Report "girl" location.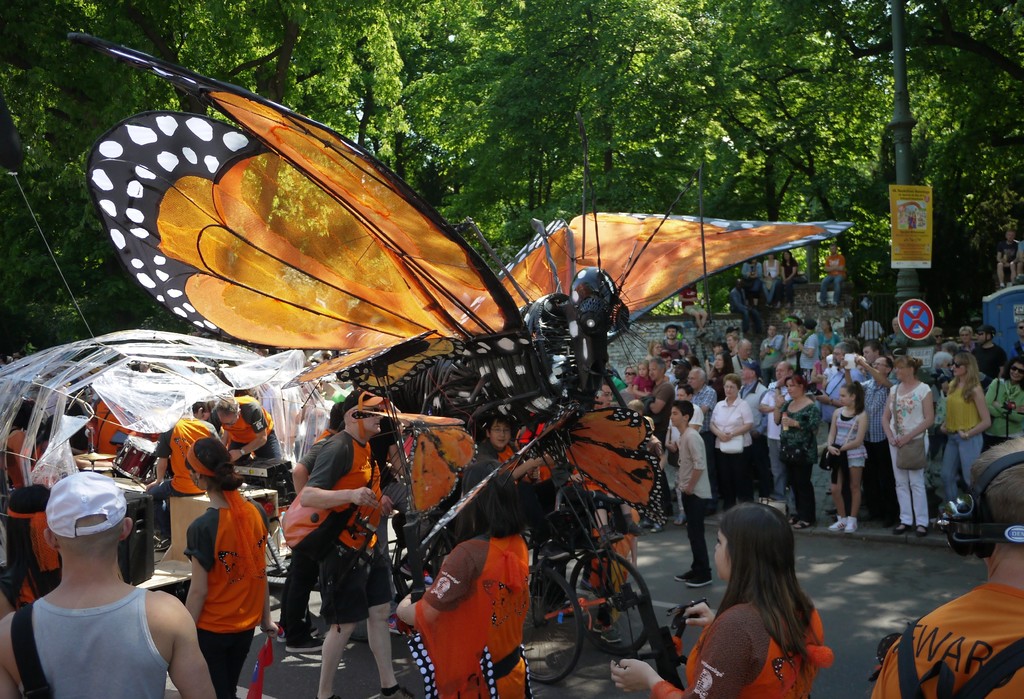
Report: 605,504,836,698.
